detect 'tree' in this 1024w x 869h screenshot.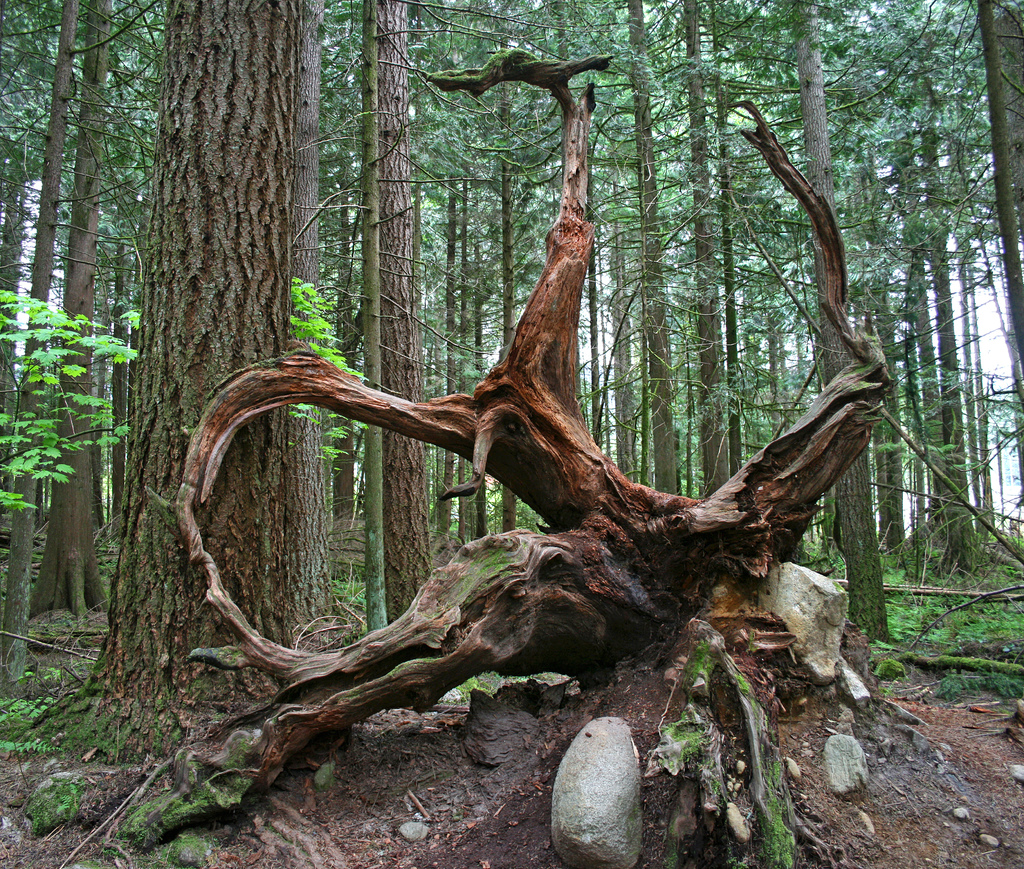
Detection: select_region(6, 0, 103, 651).
